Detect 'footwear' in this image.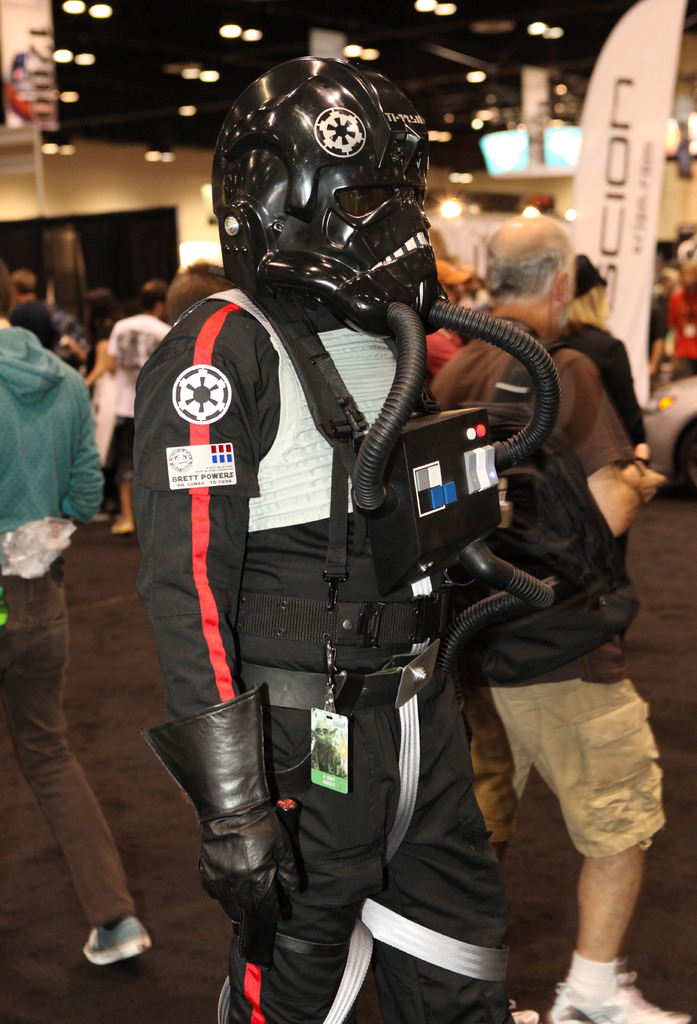
Detection: 73,915,140,982.
